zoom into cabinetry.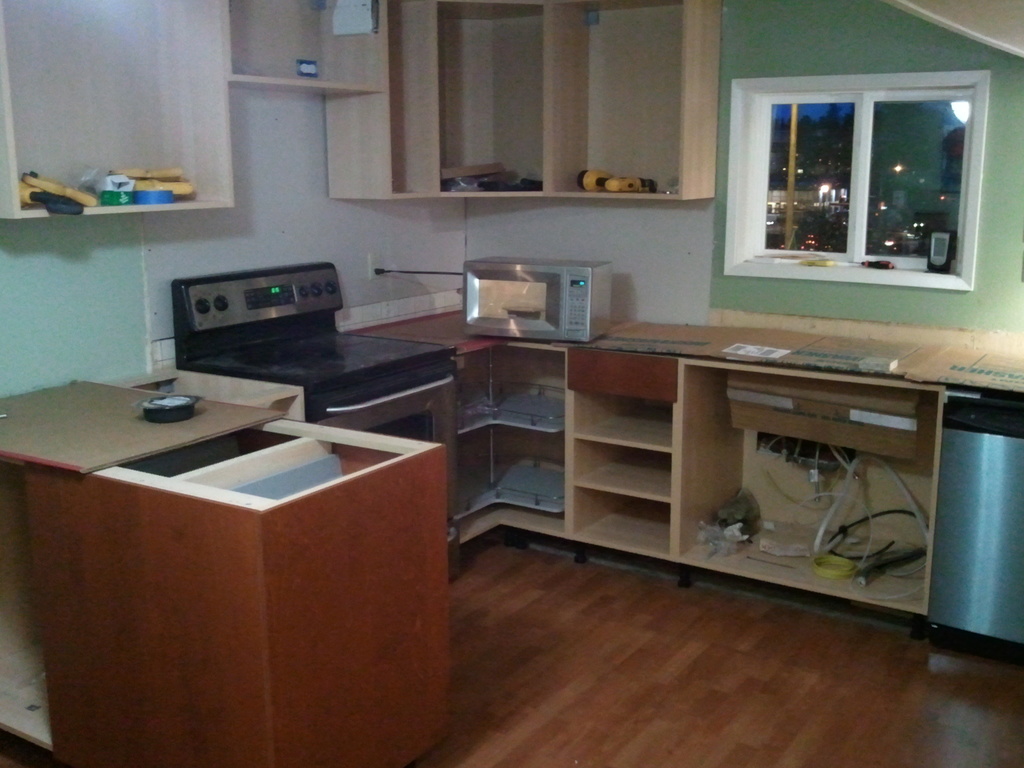
Zoom target: region(222, 1, 719, 209).
